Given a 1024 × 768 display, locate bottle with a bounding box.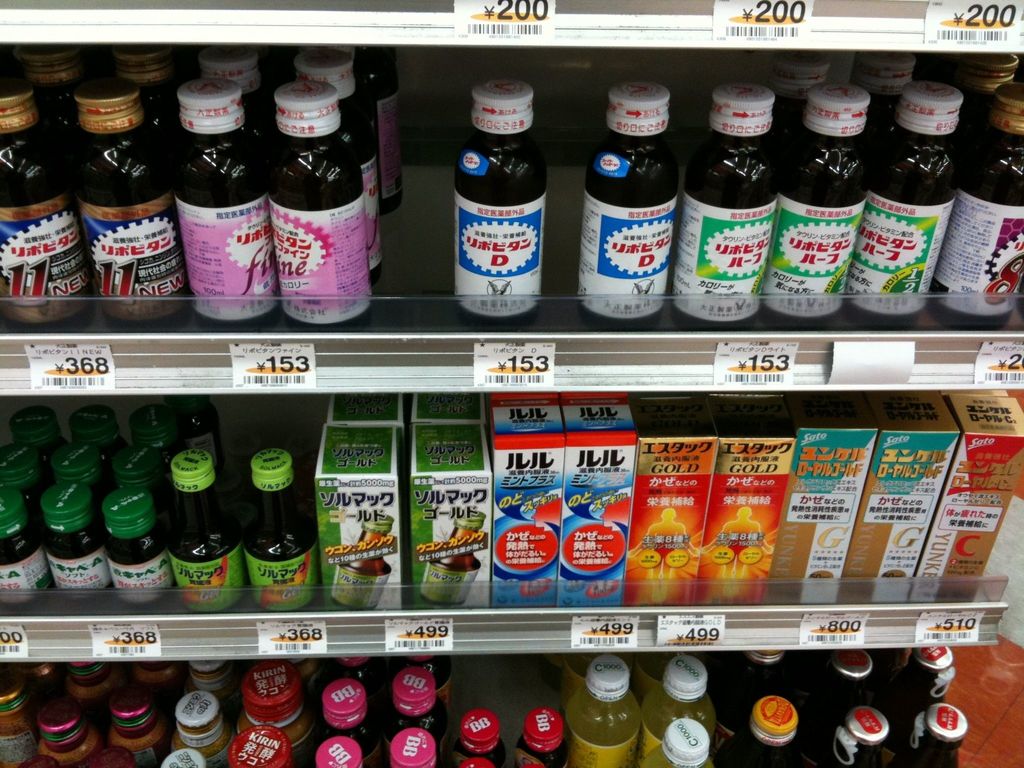
Located: box=[1, 73, 99, 336].
